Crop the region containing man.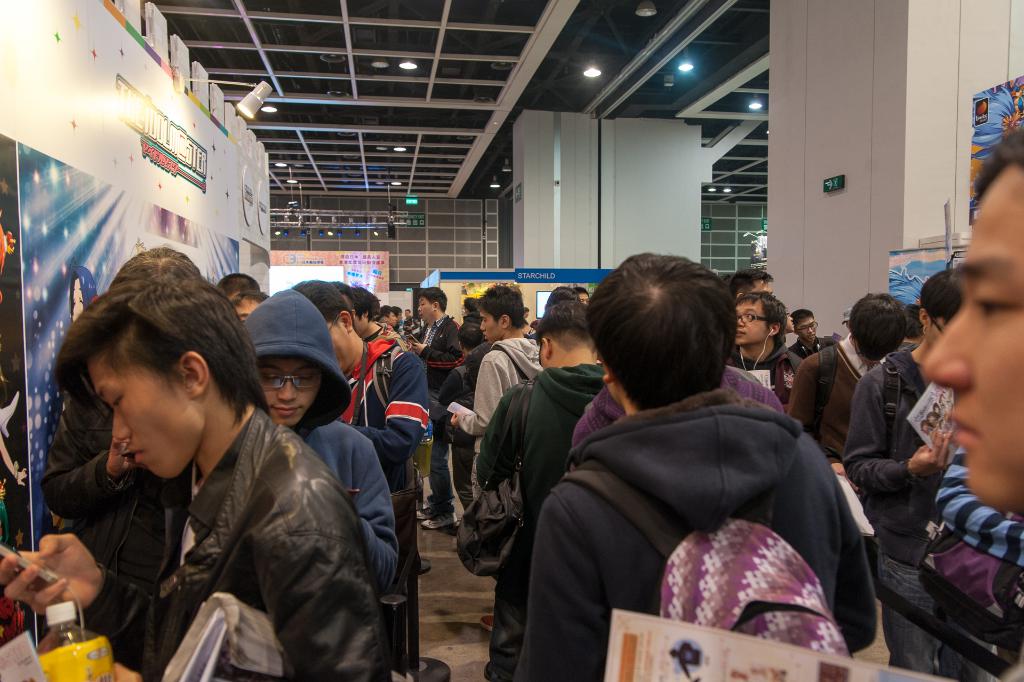
Crop region: 918/131/1023/517.
